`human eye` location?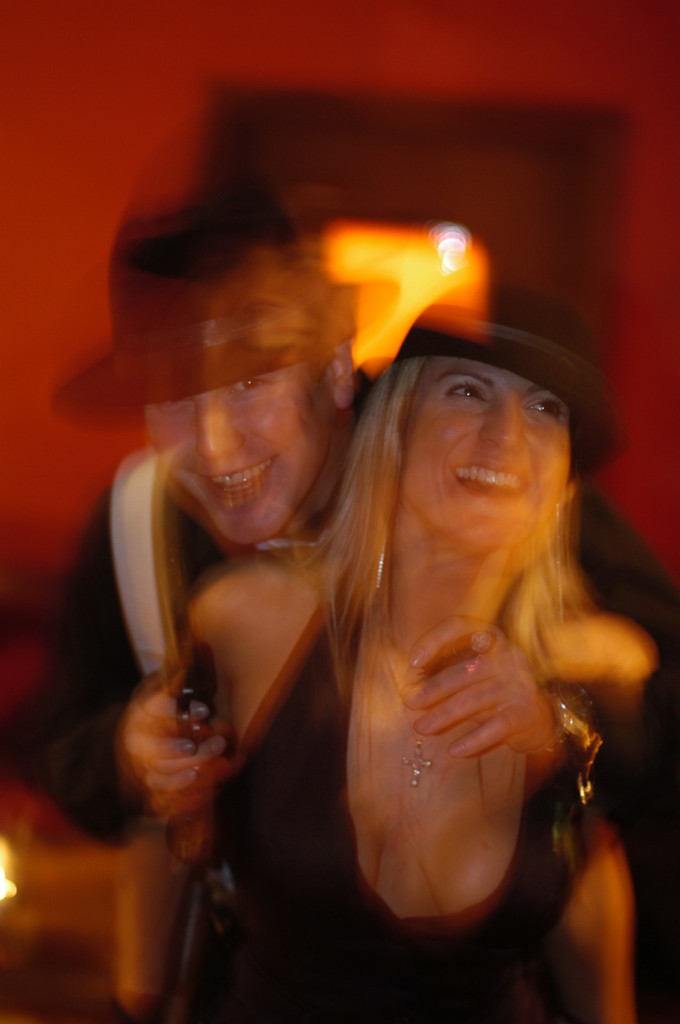
bbox=[225, 376, 274, 395]
